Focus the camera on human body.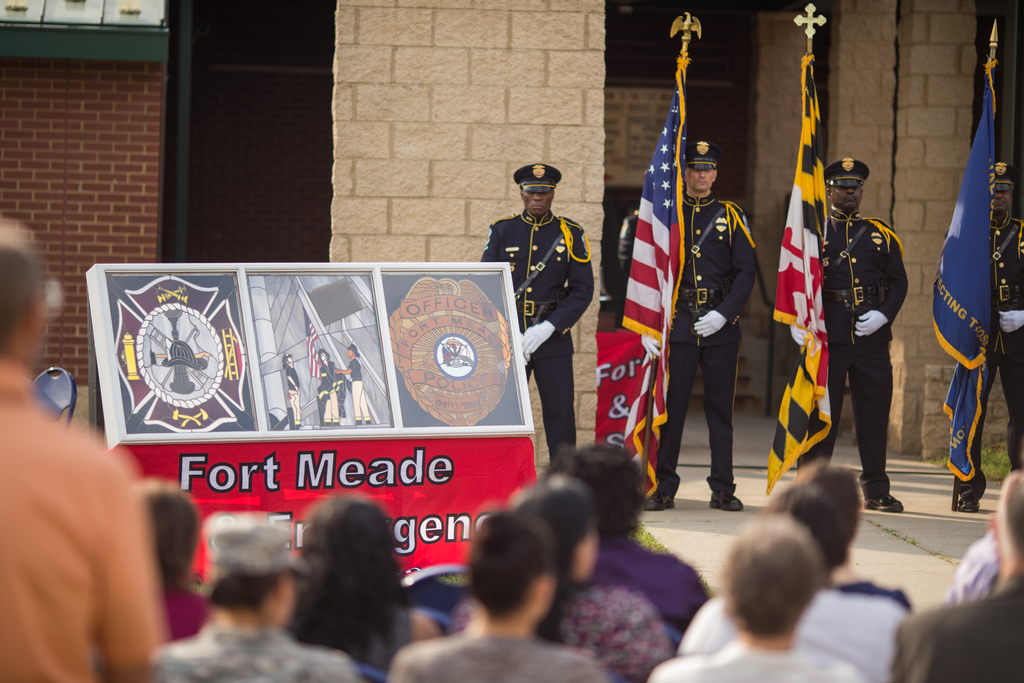
Focus region: <region>953, 160, 1020, 511</region>.
